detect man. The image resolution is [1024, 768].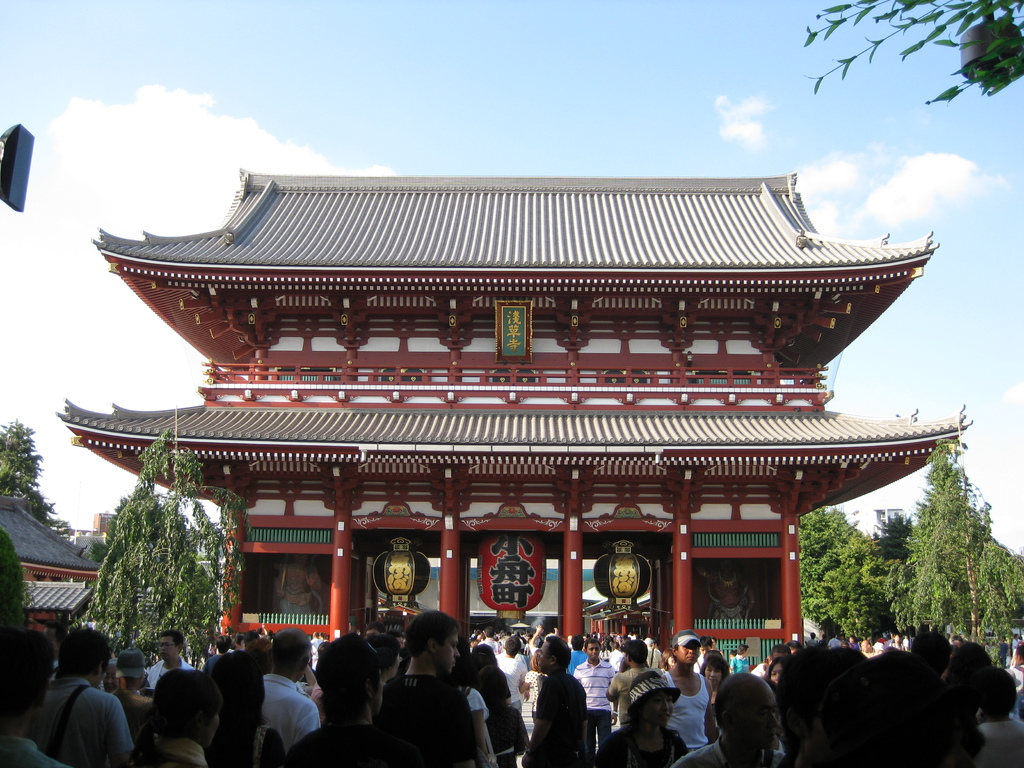
99/653/118/696.
